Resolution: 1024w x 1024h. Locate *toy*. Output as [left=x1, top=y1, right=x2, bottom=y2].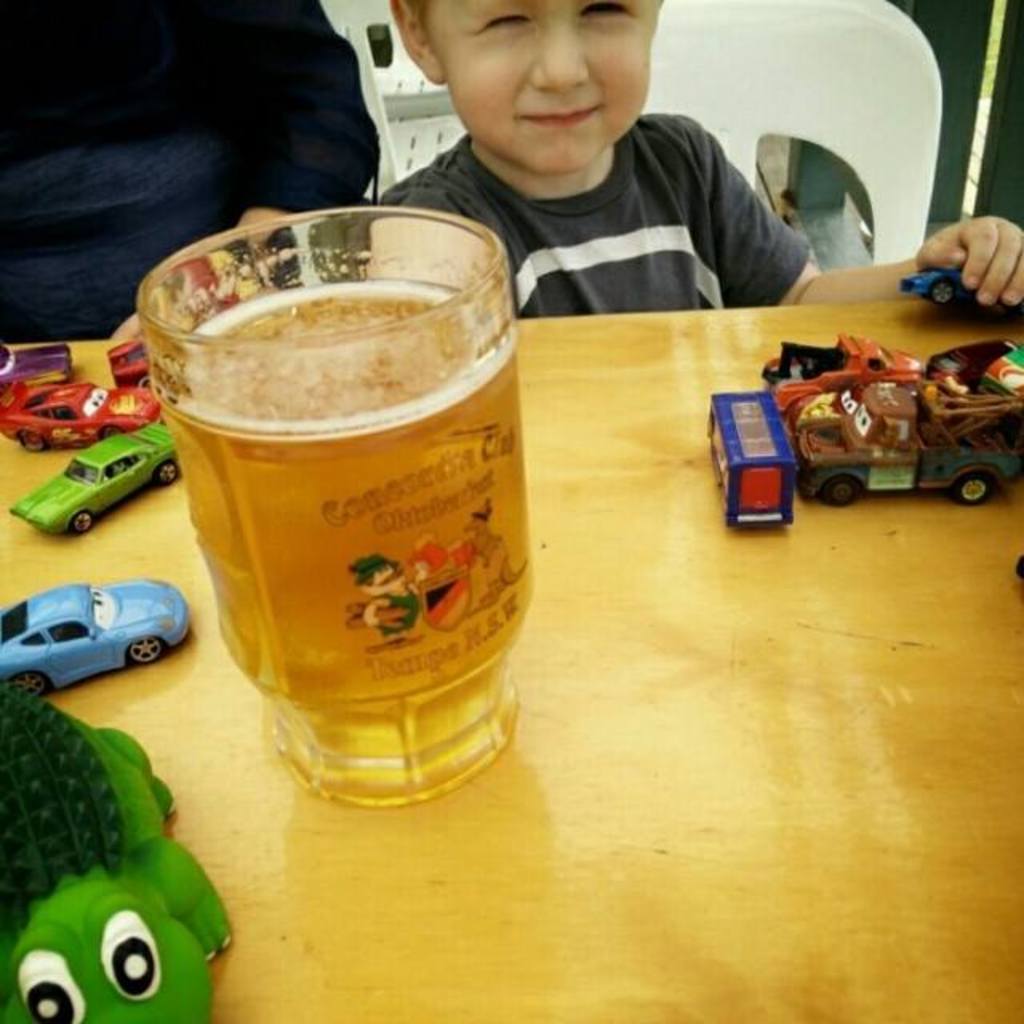
[left=0, top=334, right=69, bottom=392].
